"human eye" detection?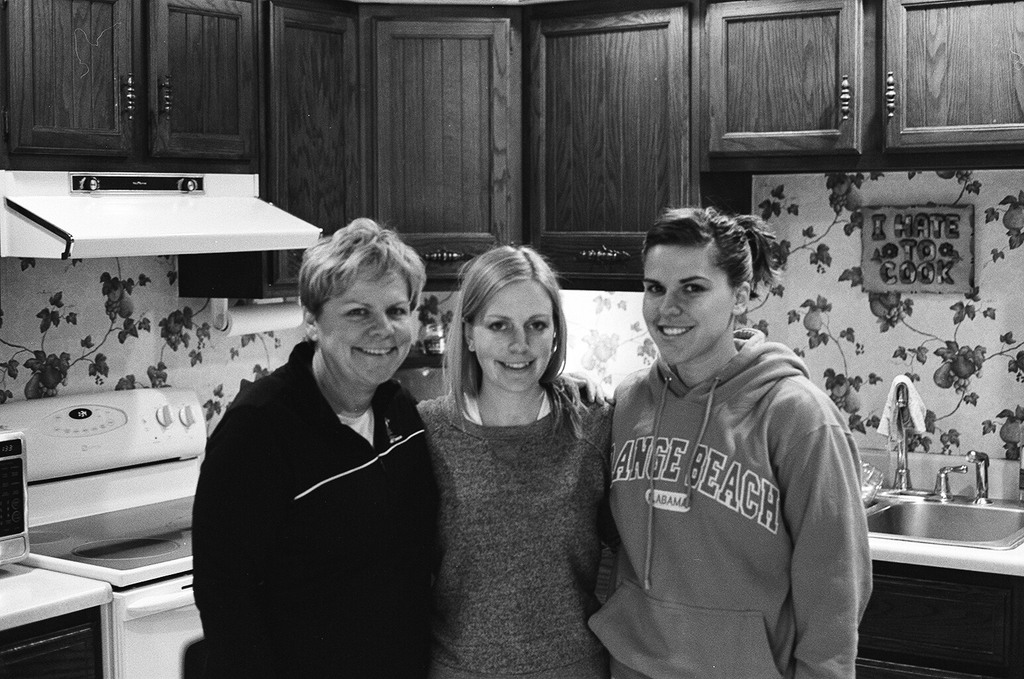
(489,314,509,334)
